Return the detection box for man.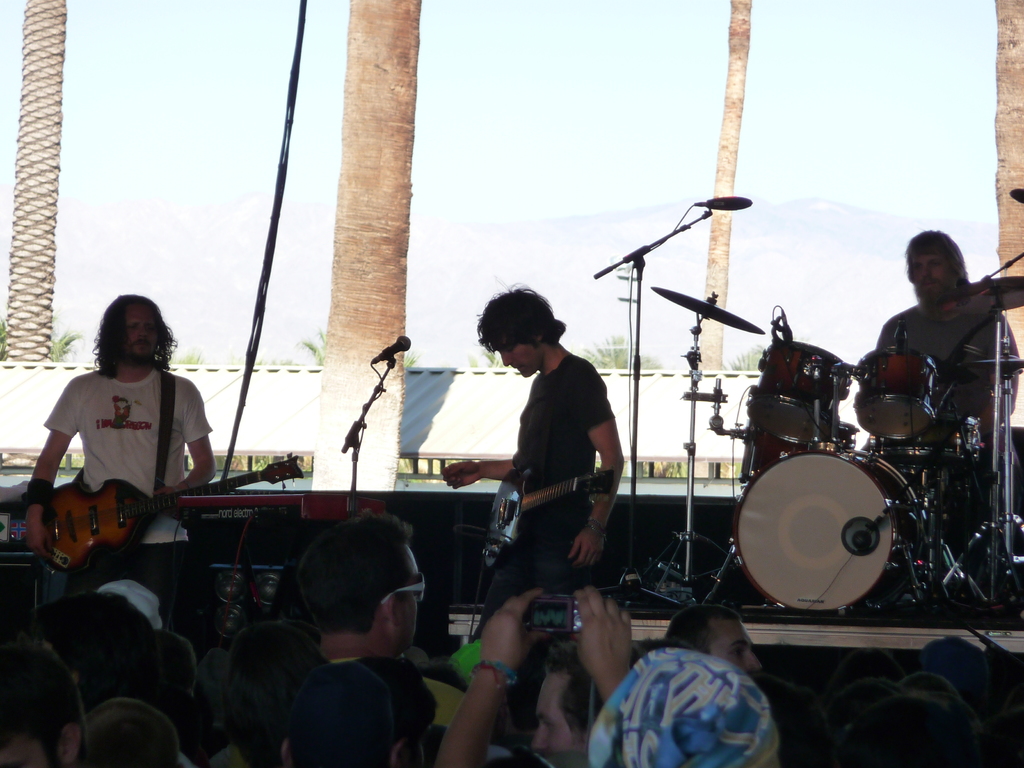
bbox=(529, 643, 637, 752).
